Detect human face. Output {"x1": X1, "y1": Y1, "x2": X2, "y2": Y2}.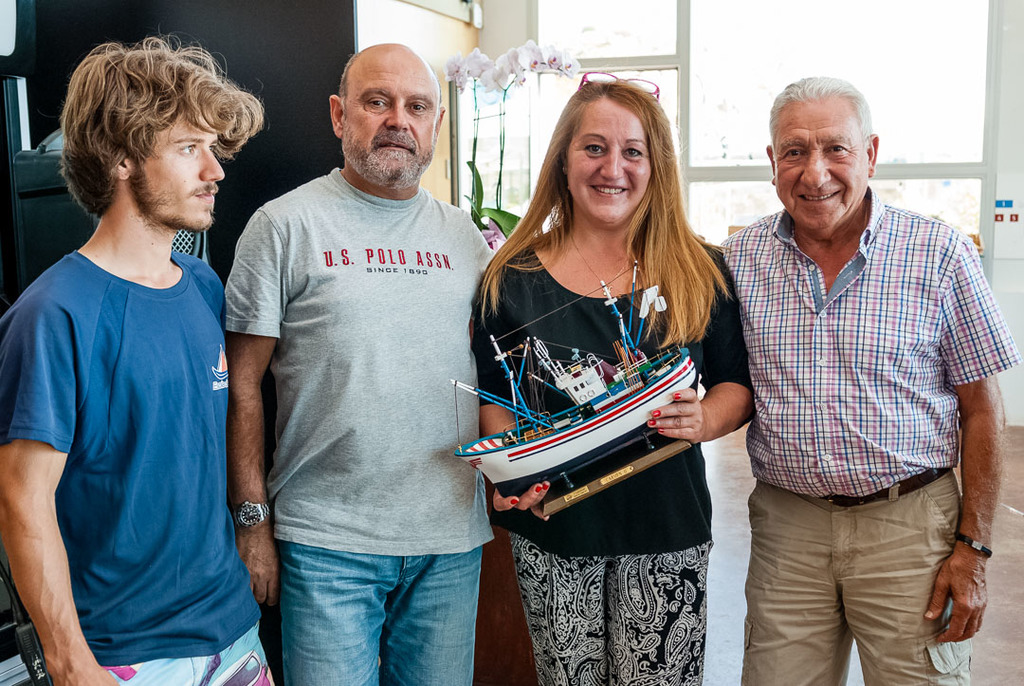
{"x1": 130, "y1": 116, "x2": 227, "y2": 219}.
